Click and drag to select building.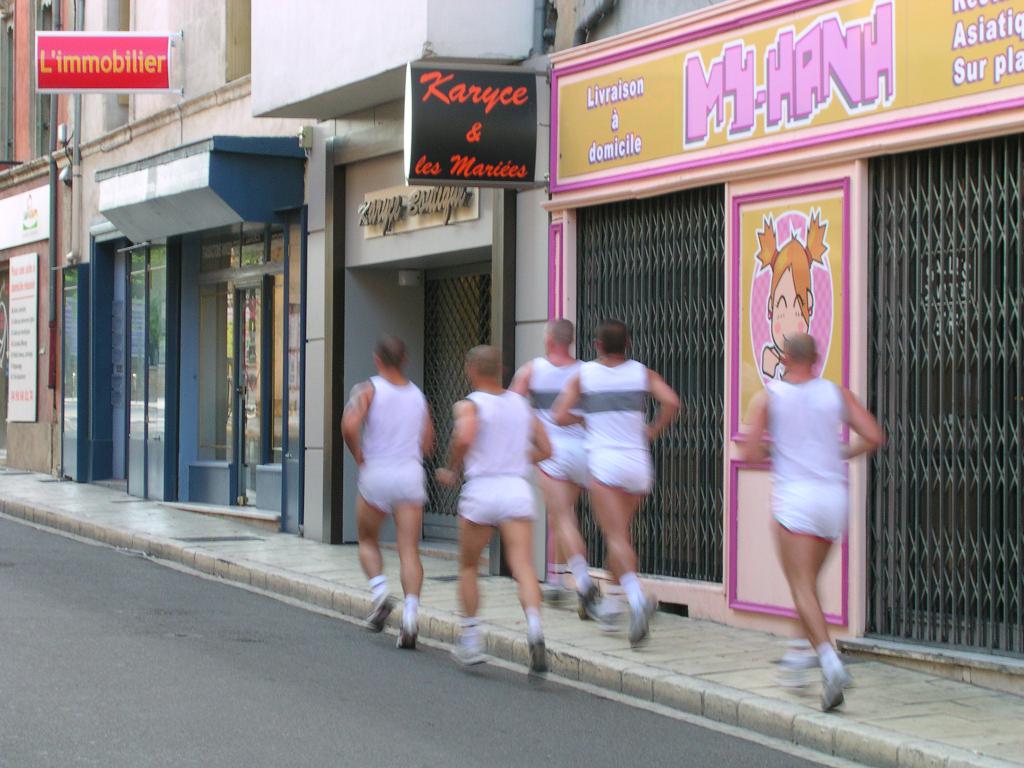
Selection: BBox(0, 0, 1023, 705).
